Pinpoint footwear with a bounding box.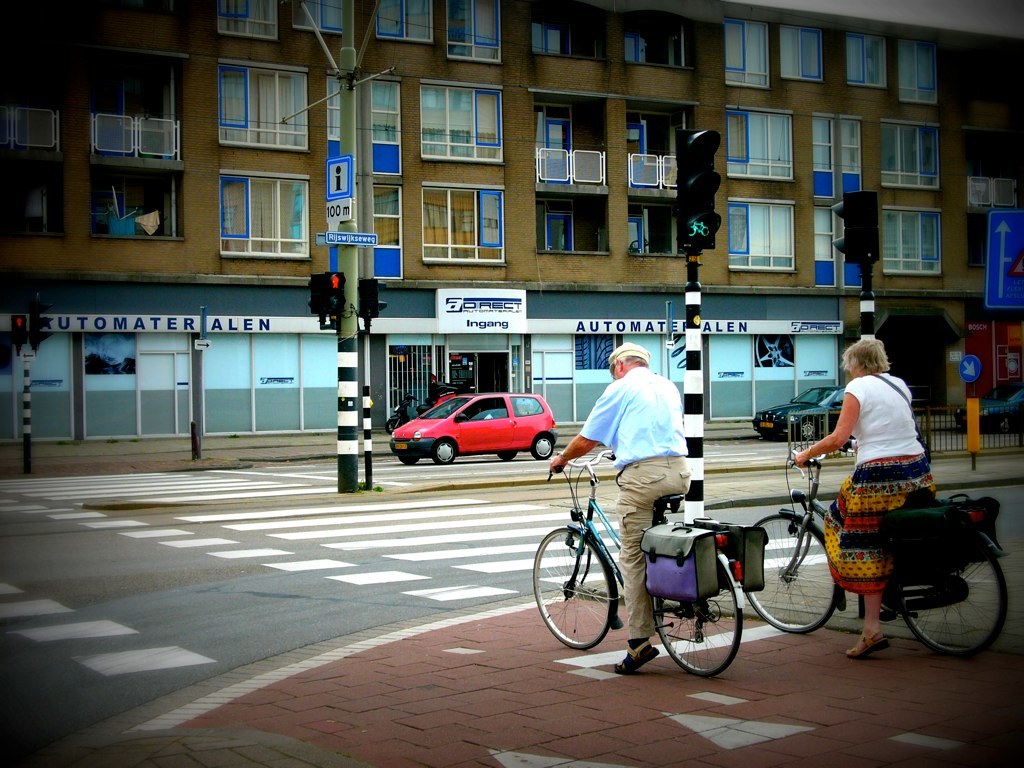
detection(846, 628, 884, 659).
